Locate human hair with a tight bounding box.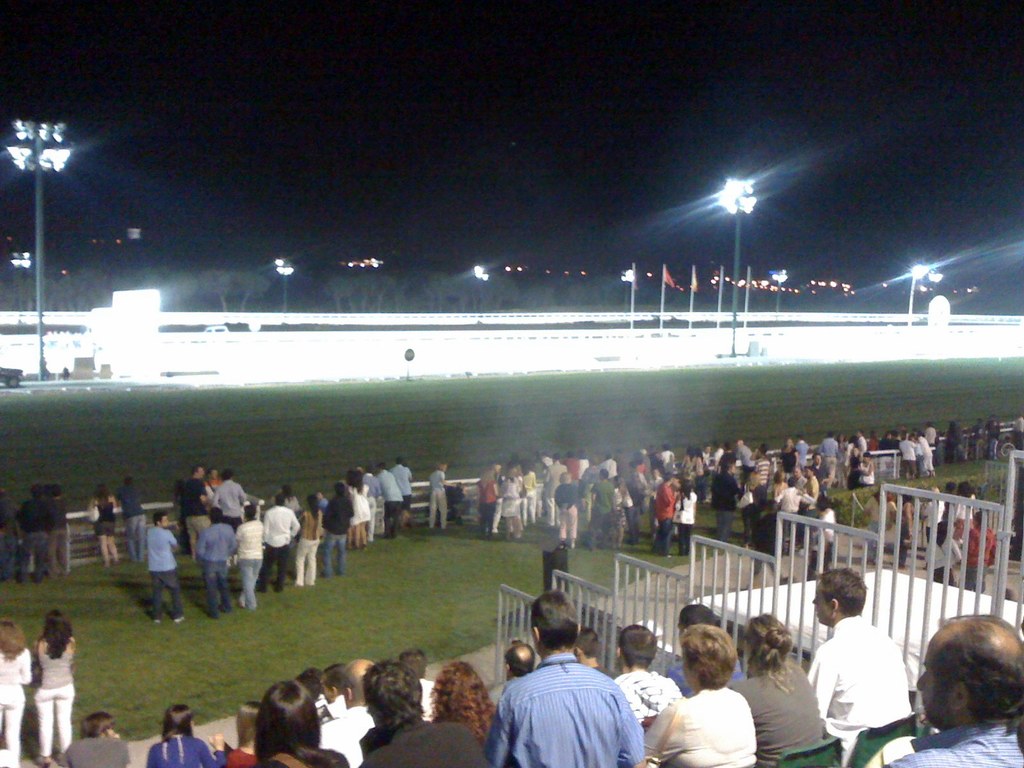
<bbox>159, 704, 197, 745</bbox>.
